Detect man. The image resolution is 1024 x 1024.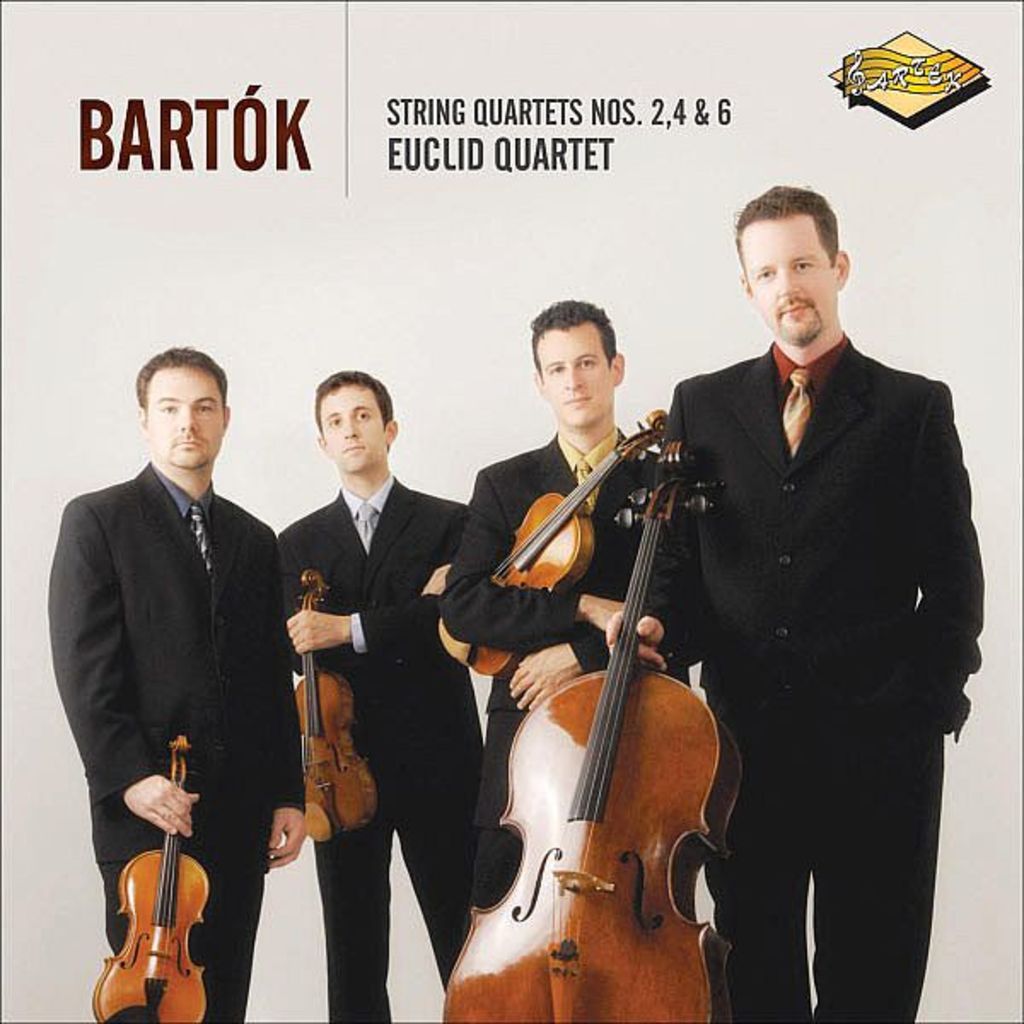
{"x1": 635, "y1": 189, "x2": 988, "y2": 1022}.
